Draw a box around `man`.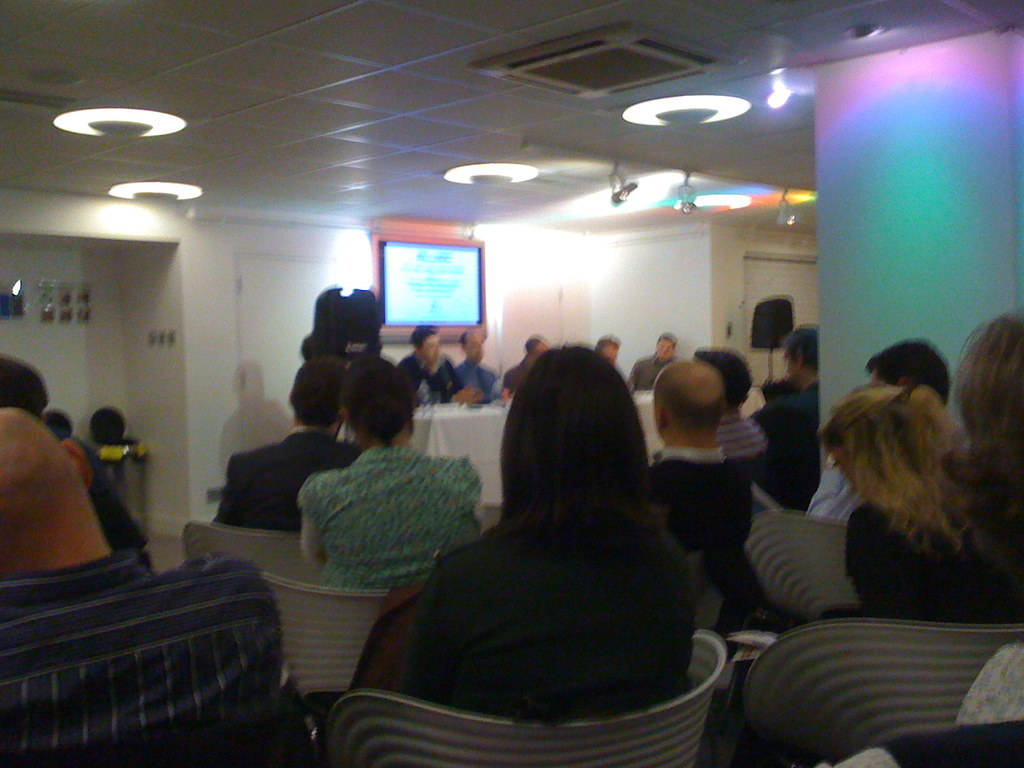
locate(454, 331, 496, 403).
